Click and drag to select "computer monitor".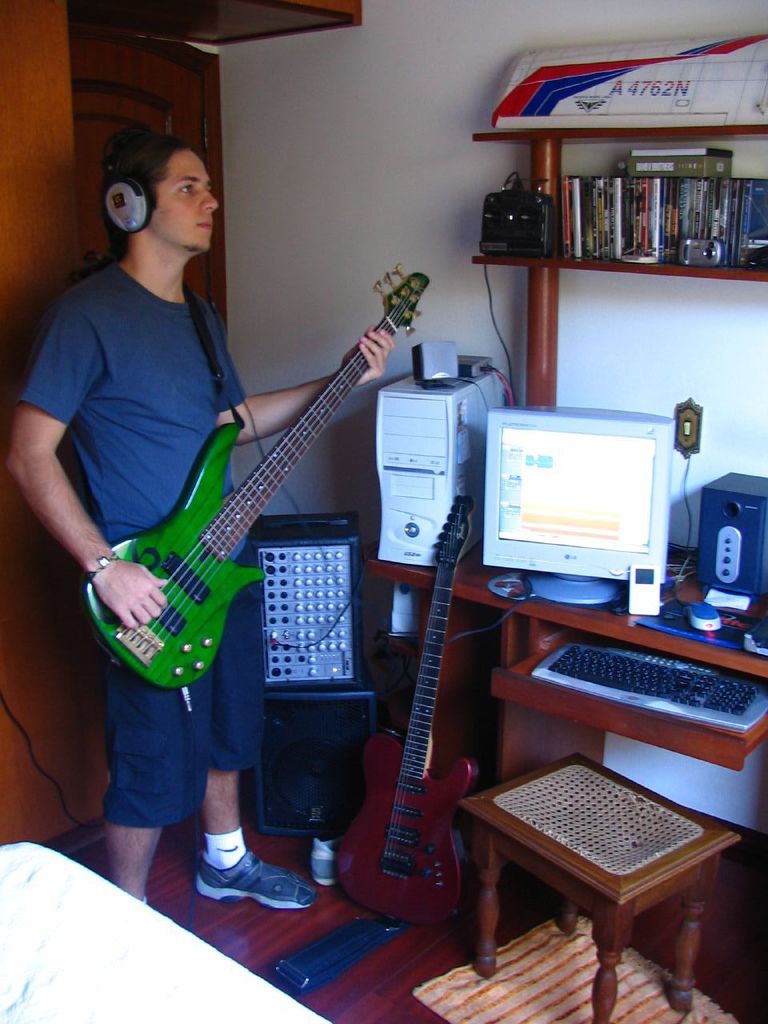
Selection: [475, 402, 694, 612].
